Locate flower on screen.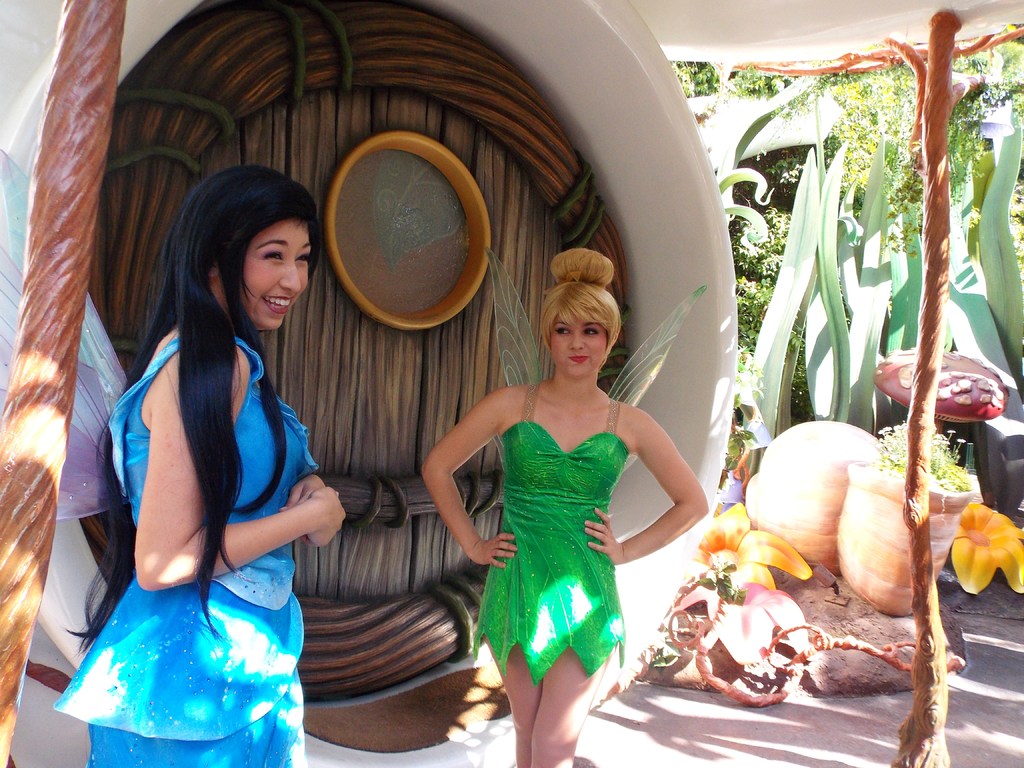
On screen at <bbox>694, 502, 814, 593</bbox>.
